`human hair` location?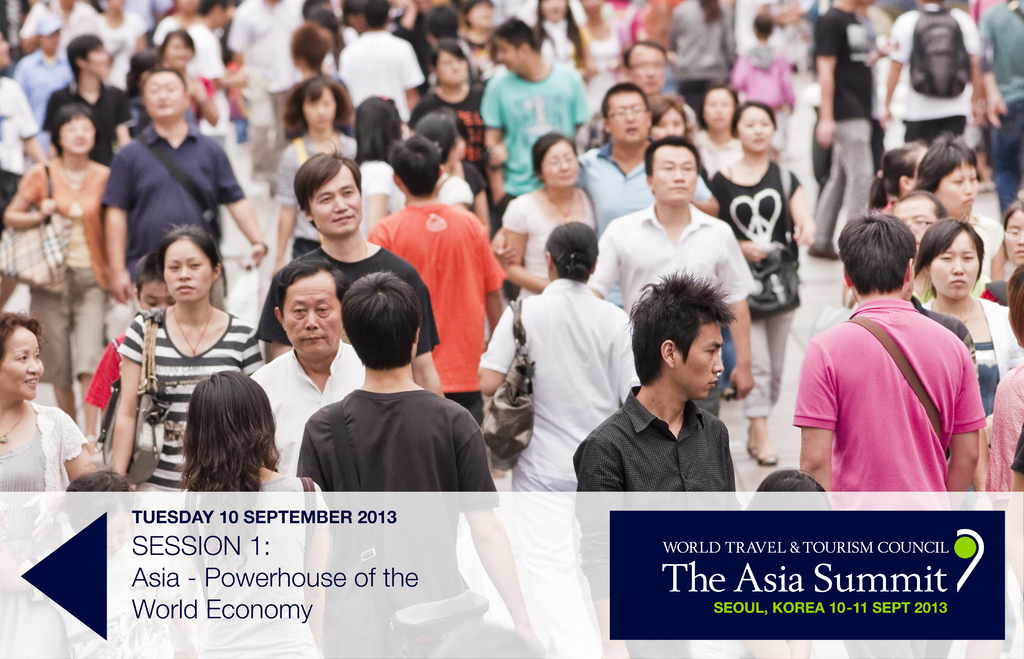
x1=285, y1=65, x2=352, y2=133
